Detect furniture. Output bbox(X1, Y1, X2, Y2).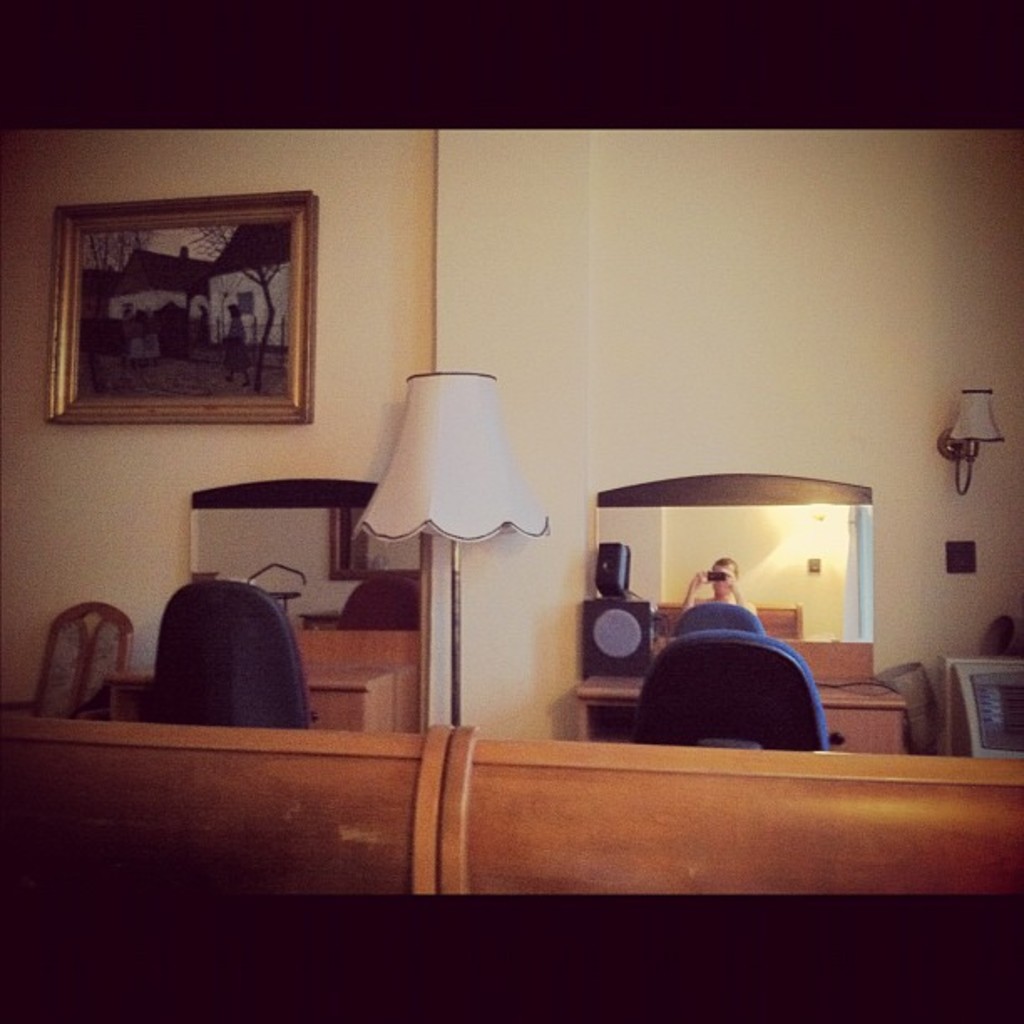
bbox(5, 599, 134, 719).
